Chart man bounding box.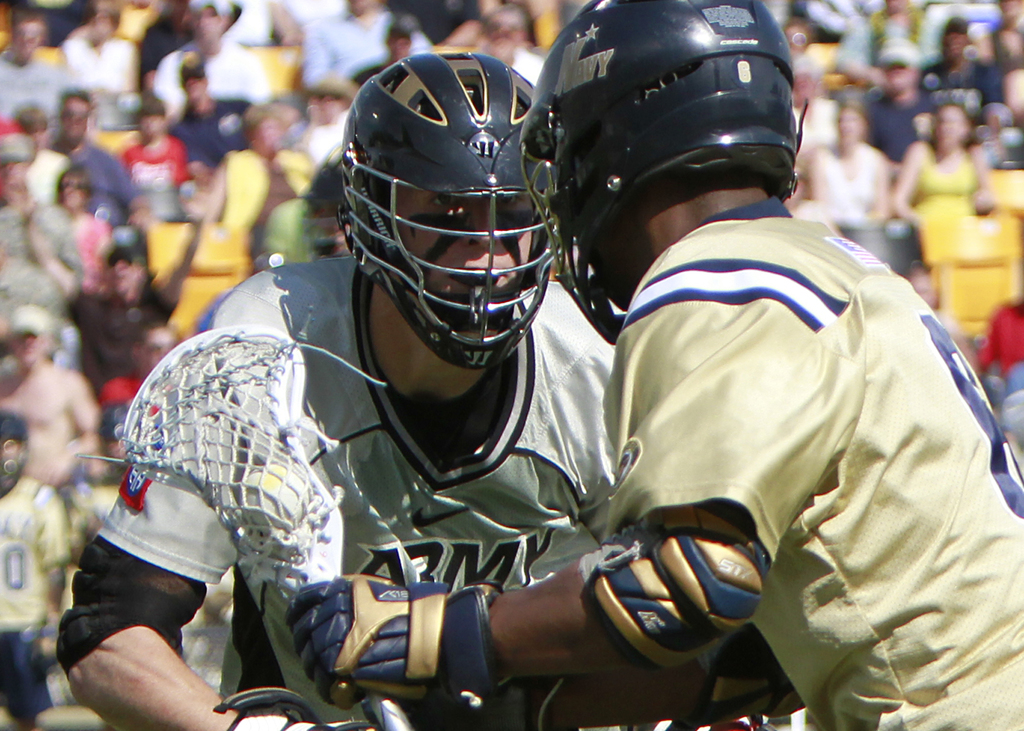
Charted: 39, 70, 136, 230.
